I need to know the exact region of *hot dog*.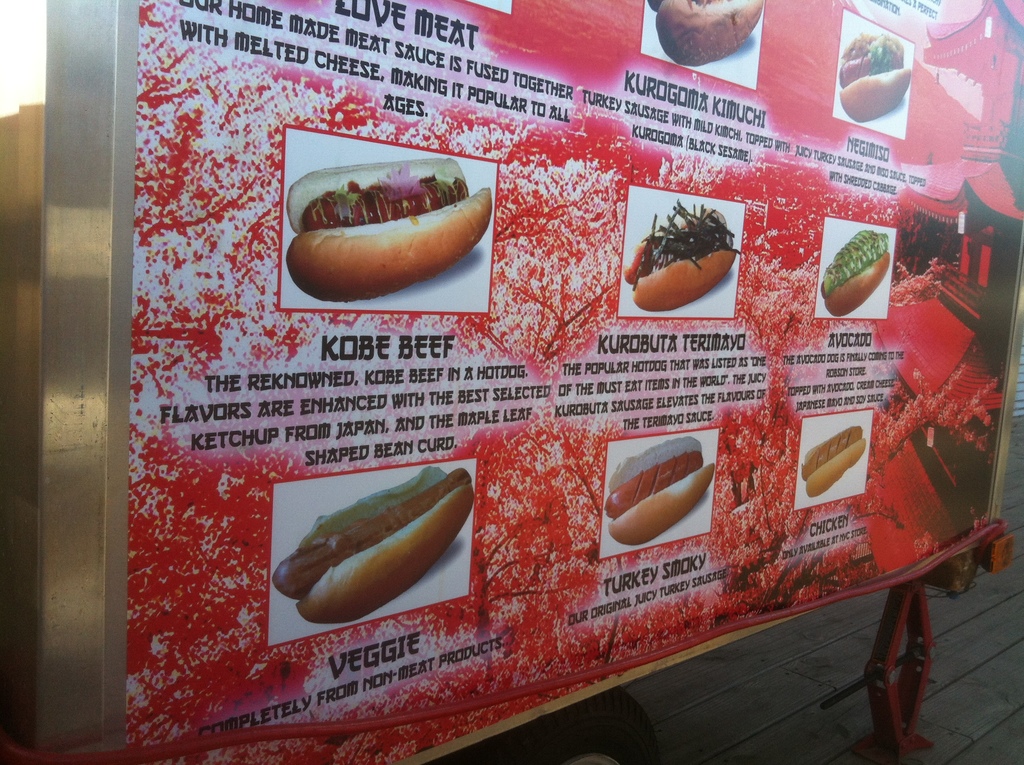
Region: pyautogui.locateOnScreen(839, 33, 913, 121).
